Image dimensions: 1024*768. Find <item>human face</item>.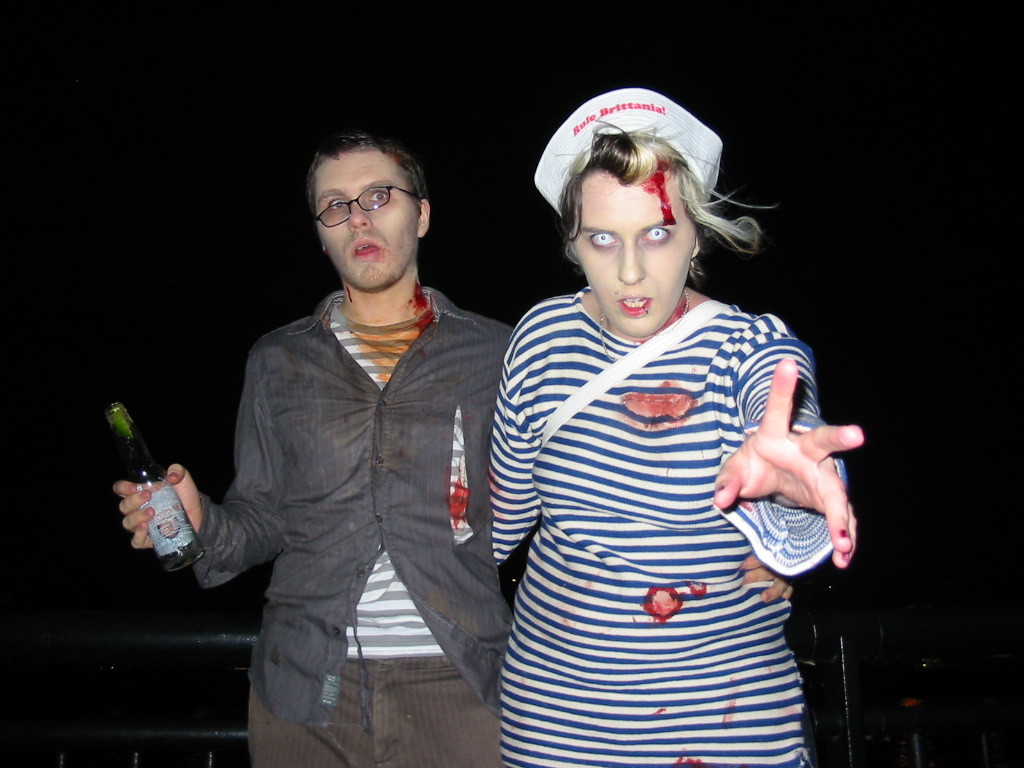
pyautogui.locateOnScreen(570, 169, 696, 337).
